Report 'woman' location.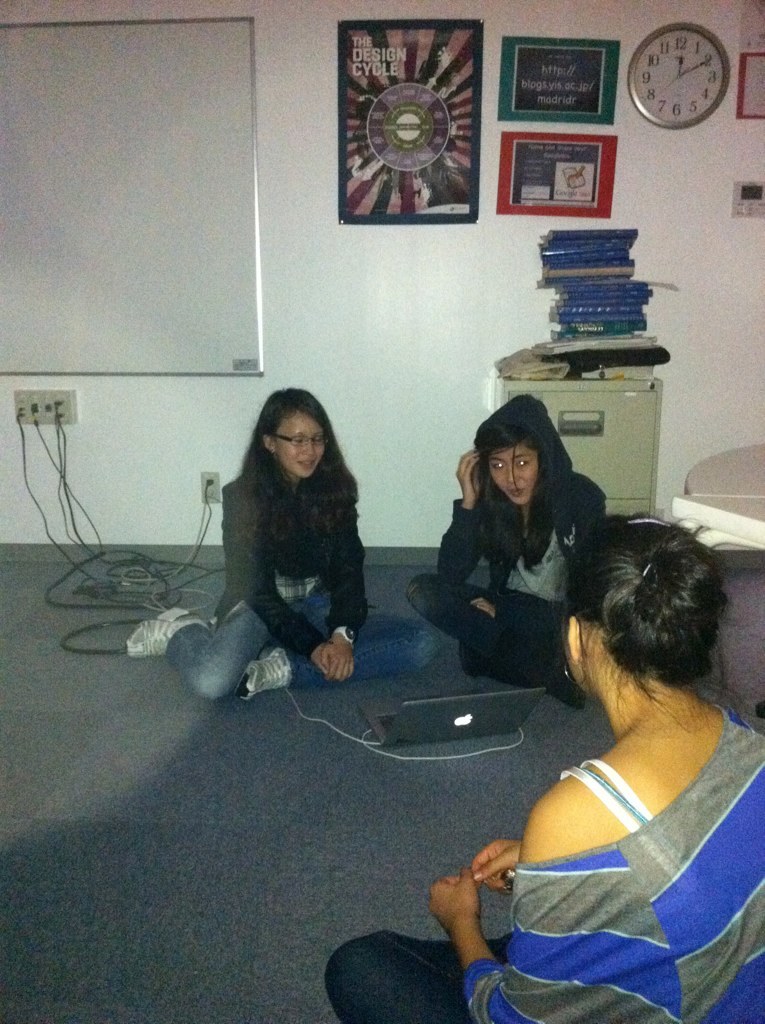
Report: l=121, t=387, r=366, b=706.
